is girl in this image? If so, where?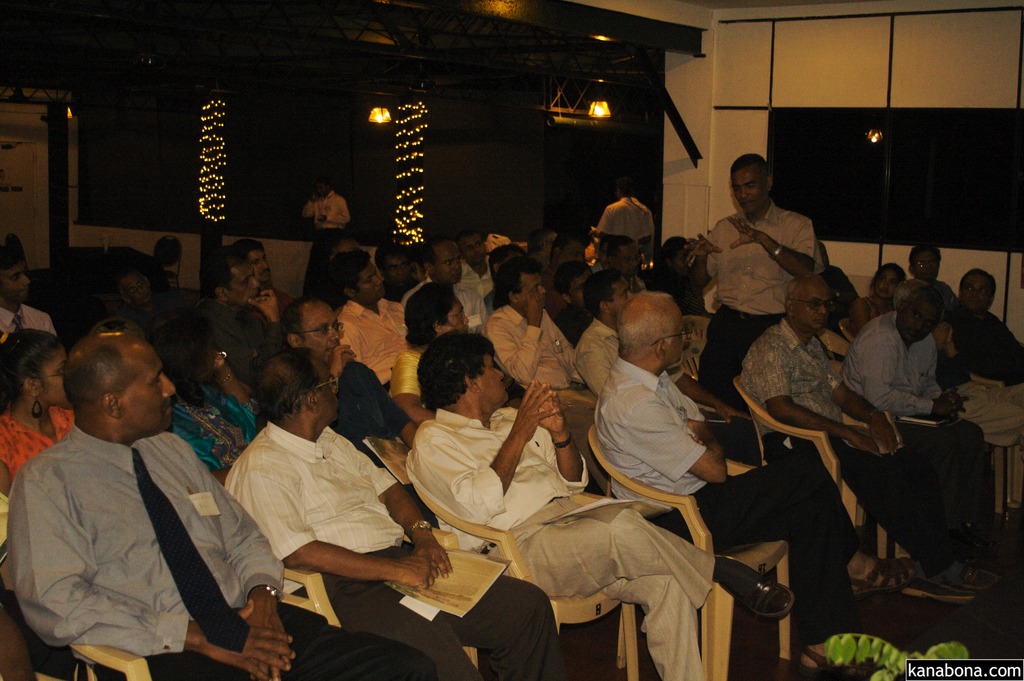
Yes, at (0,329,74,496).
